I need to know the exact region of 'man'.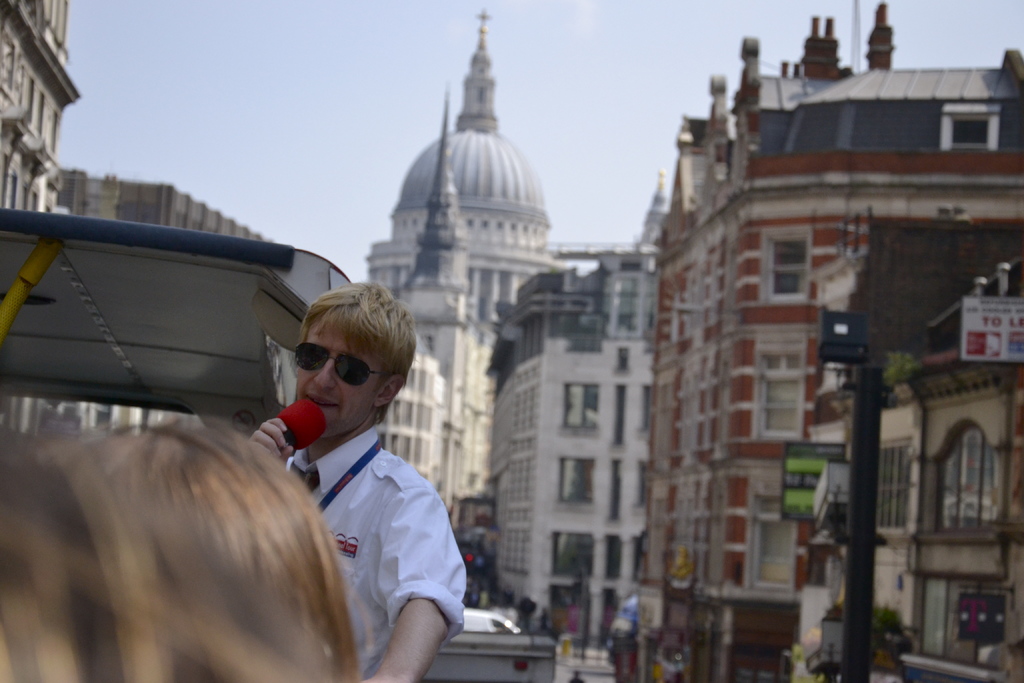
Region: 225 280 479 667.
